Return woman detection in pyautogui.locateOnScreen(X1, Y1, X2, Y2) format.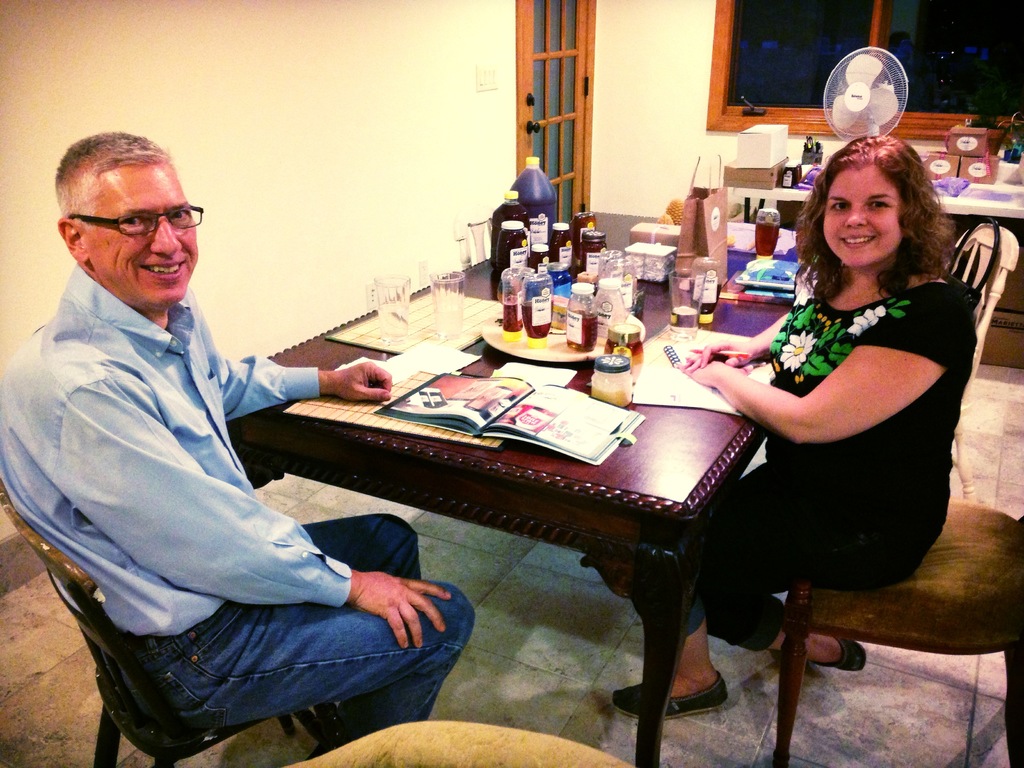
pyautogui.locateOnScreen(612, 134, 977, 723).
